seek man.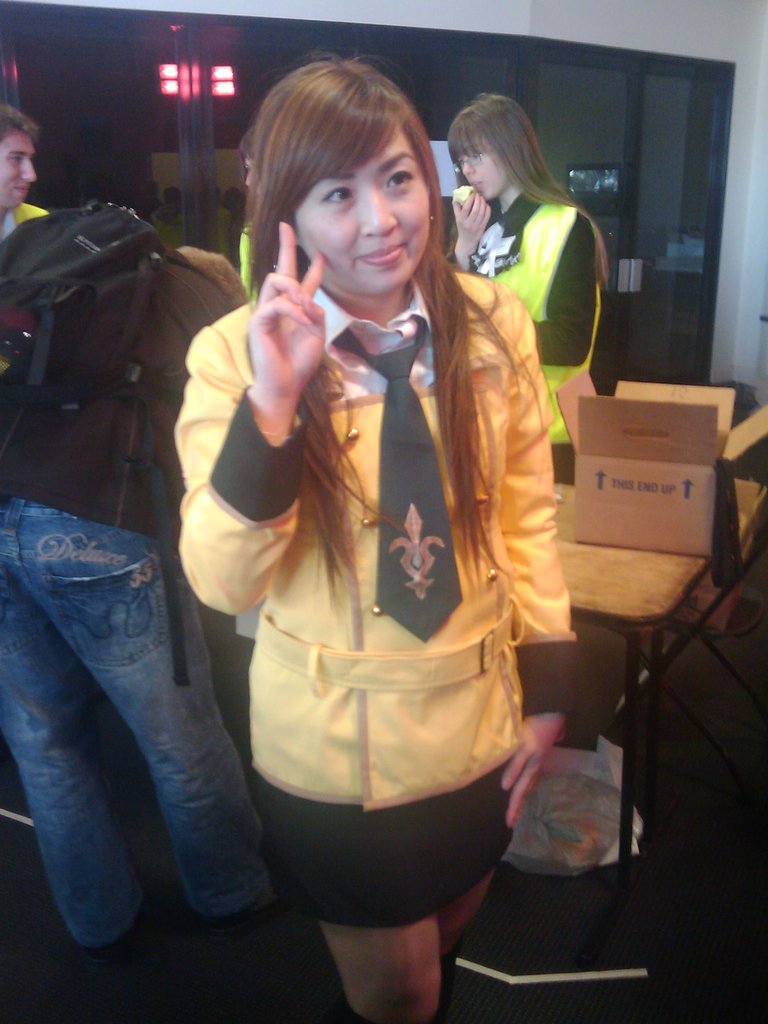
detection(0, 99, 64, 248).
